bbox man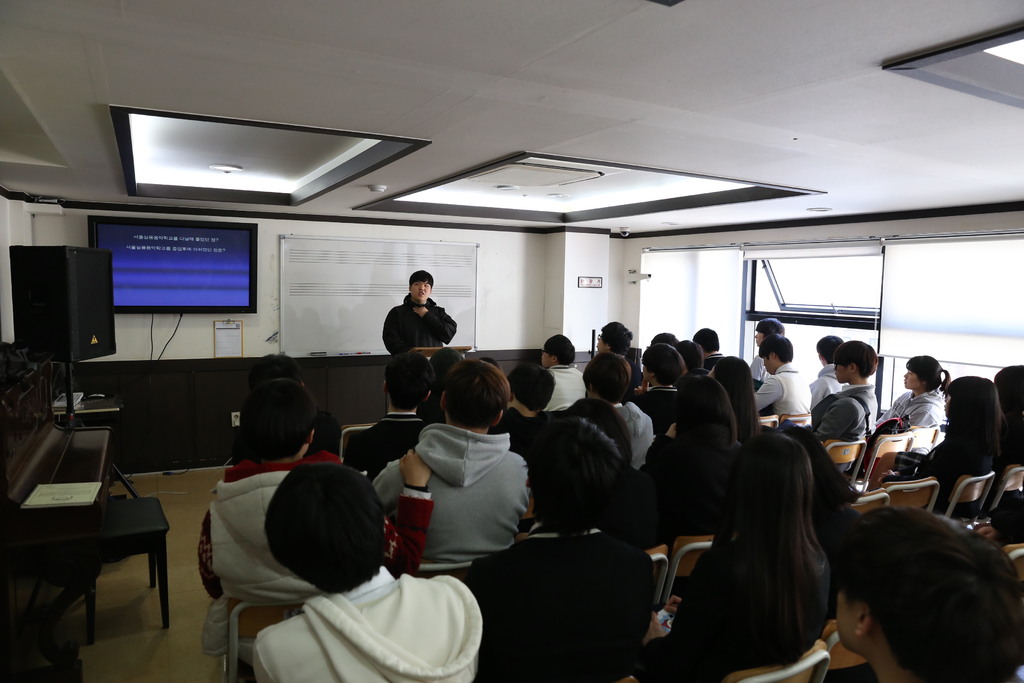
(left=755, top=335, right=815, bottom=426)
